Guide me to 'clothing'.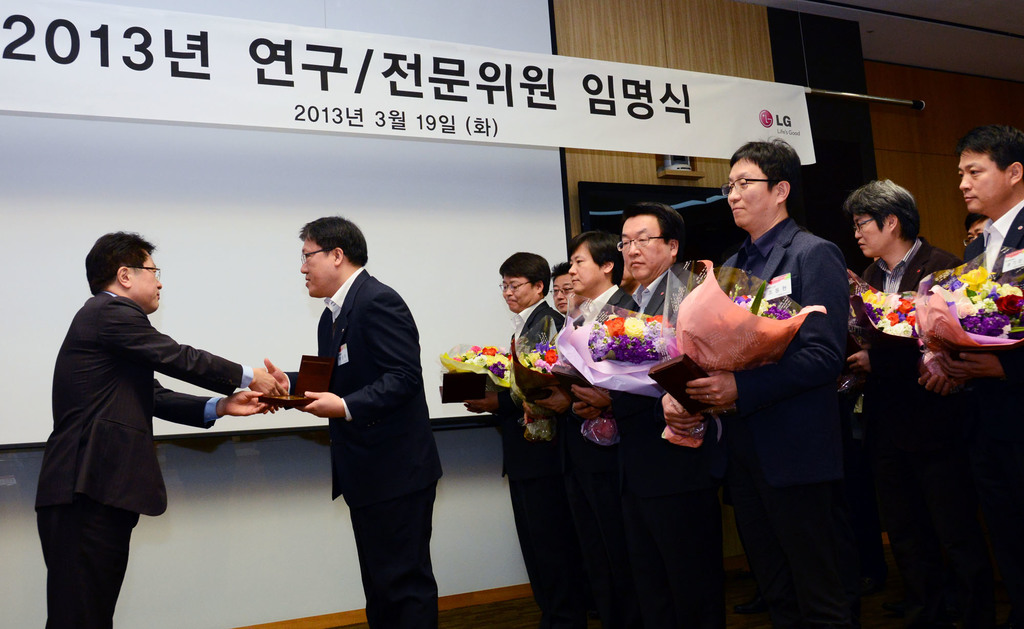
Guidance: <region>968, 214, 1023, 624</region>.
